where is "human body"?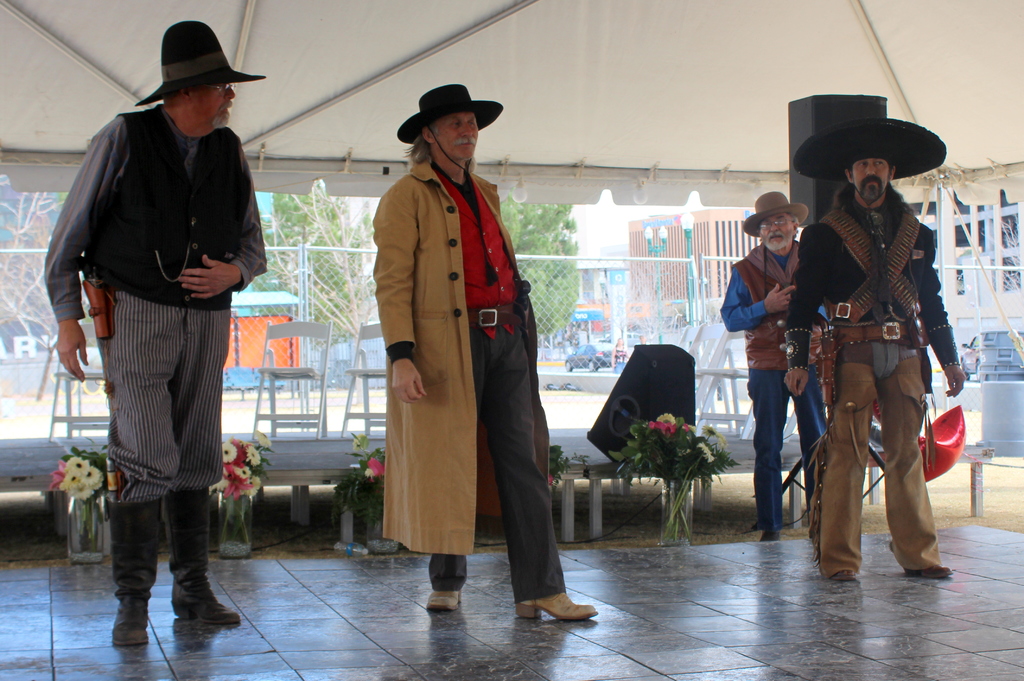
719 241 831 532.
